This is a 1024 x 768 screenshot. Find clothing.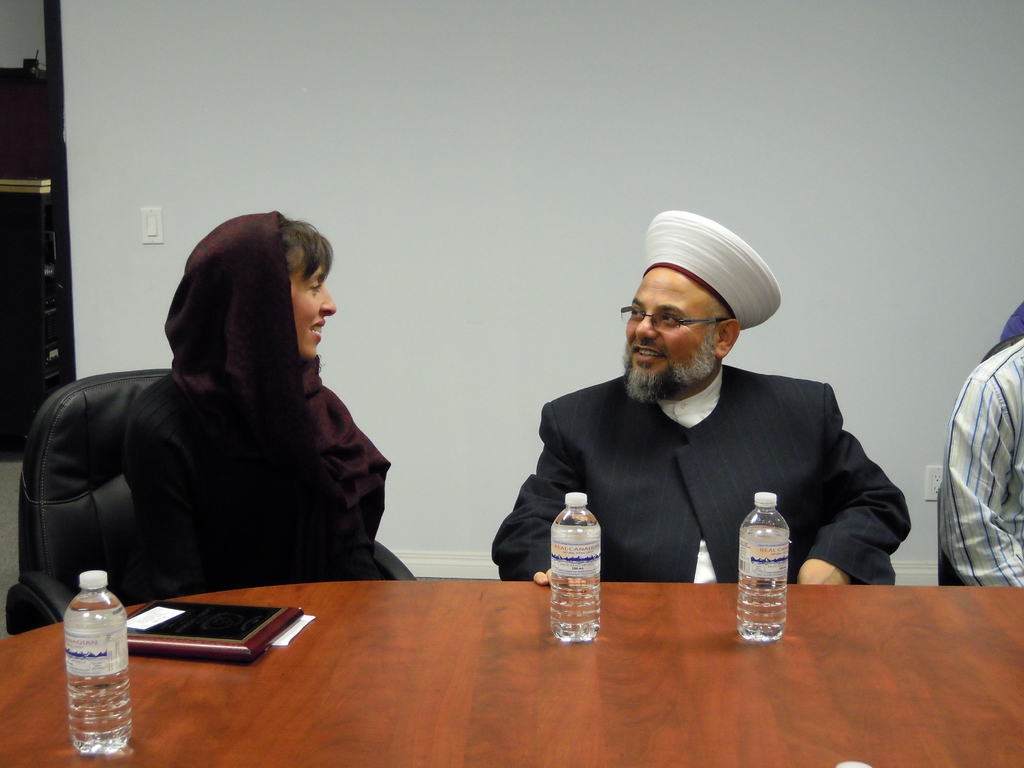
Bounding box: 935 340 1023 586.
